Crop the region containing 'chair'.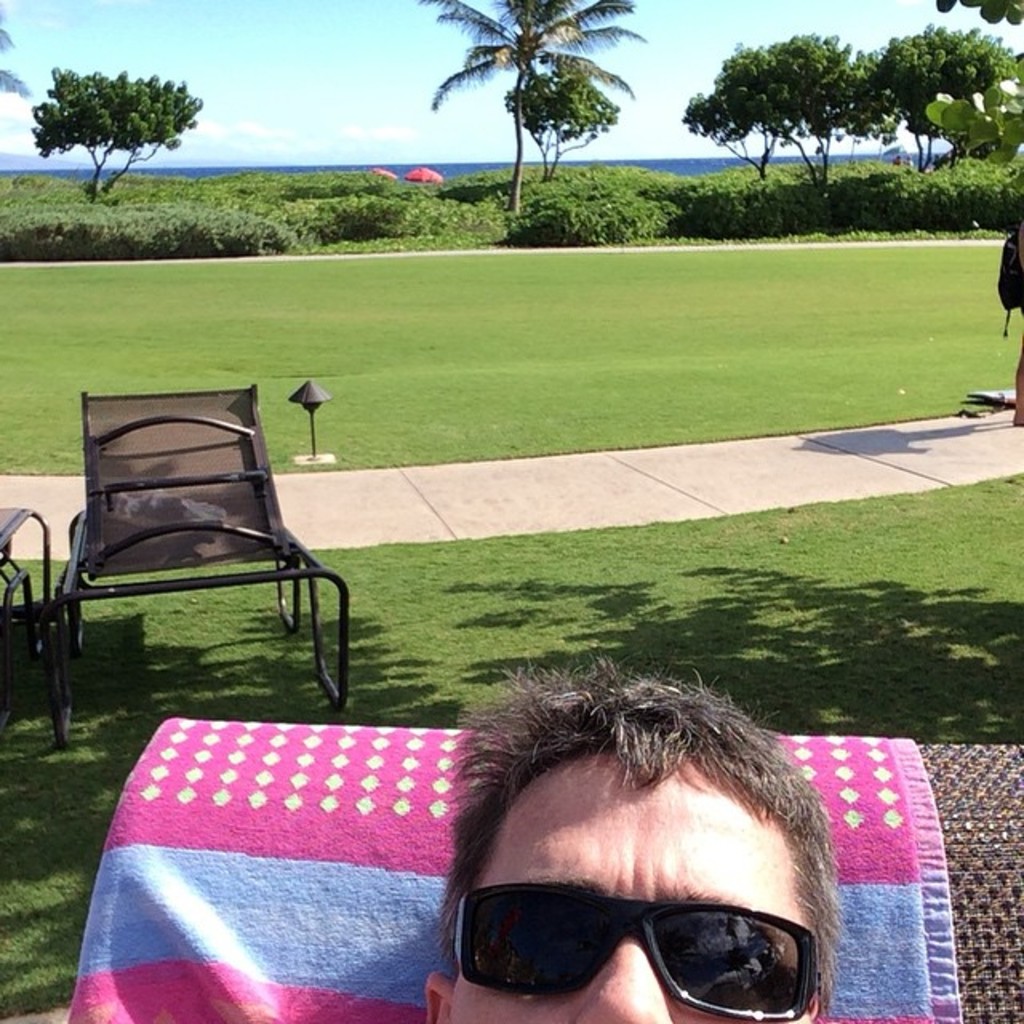
Crop region: left=5, top=355, right=357, bottom=731.
